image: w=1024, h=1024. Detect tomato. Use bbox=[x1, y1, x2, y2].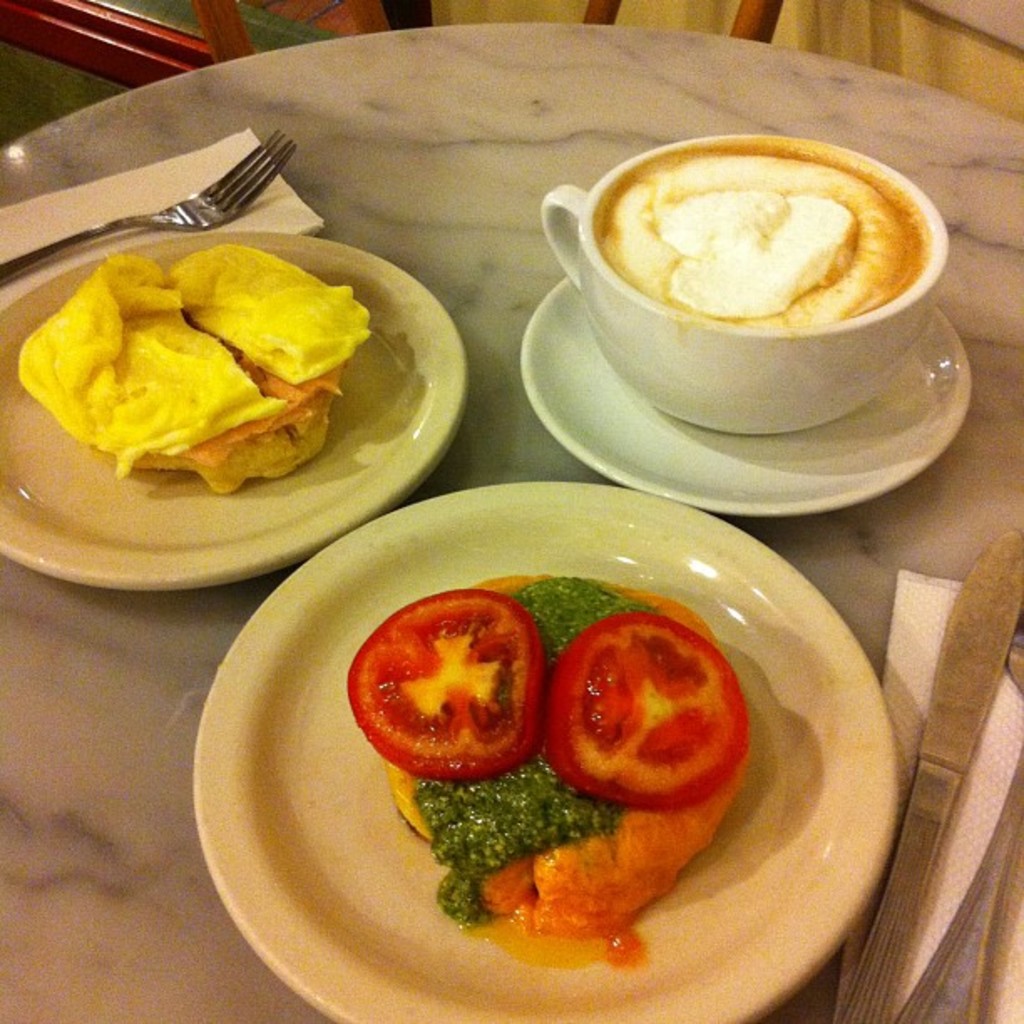
bbox=[547, 617, 751, 801].
